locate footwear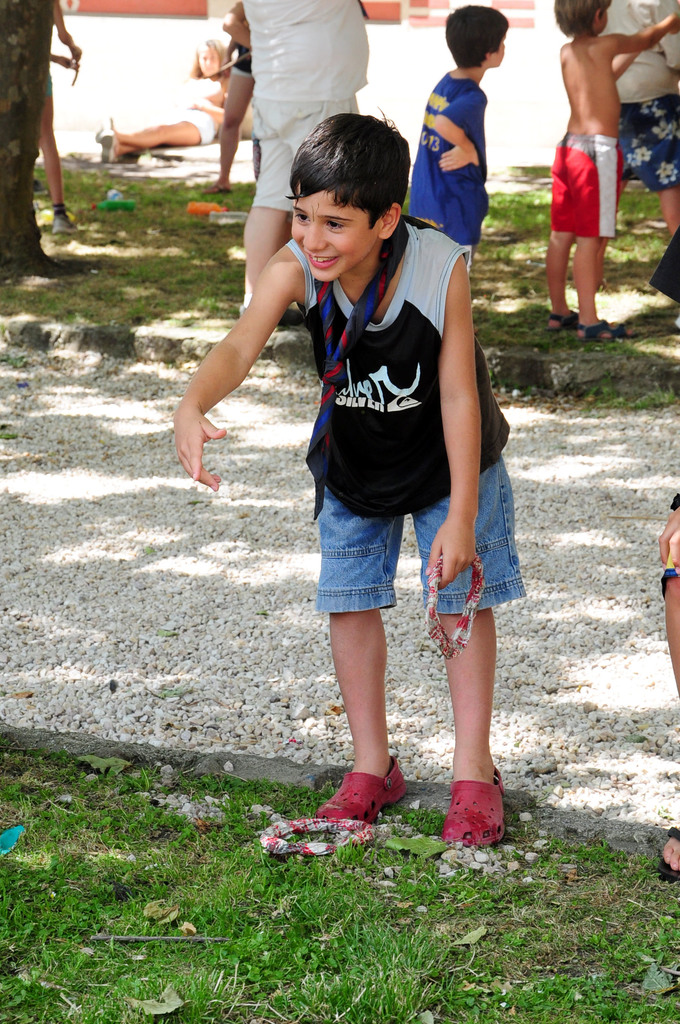
BBox(652, 827, 679, 872)
